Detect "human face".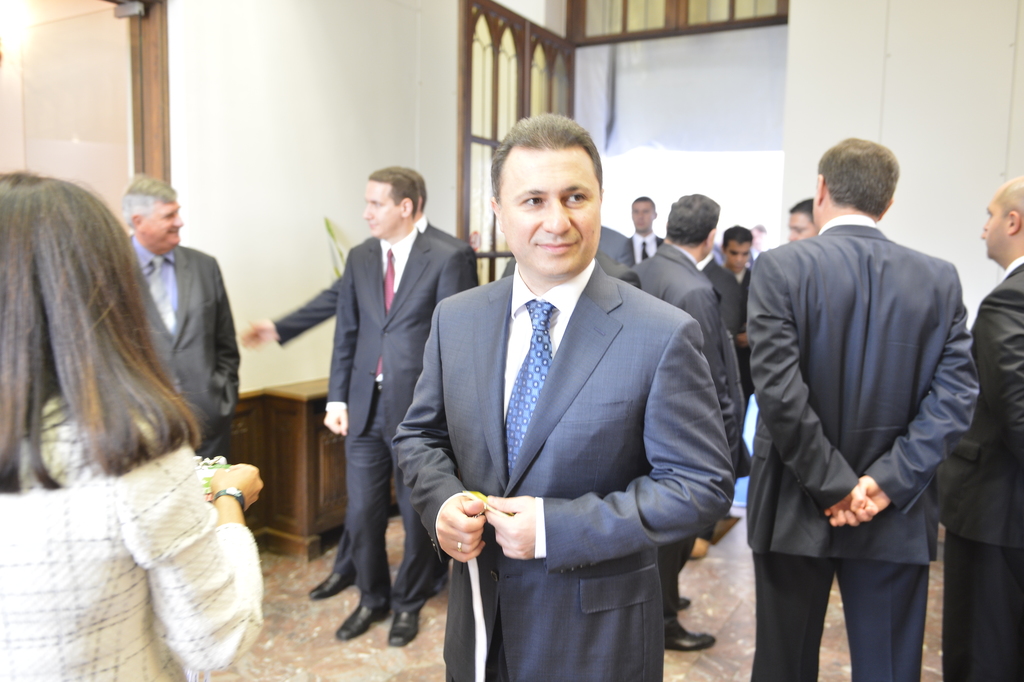
Detected at Rect(786, 210, 815, 240).
